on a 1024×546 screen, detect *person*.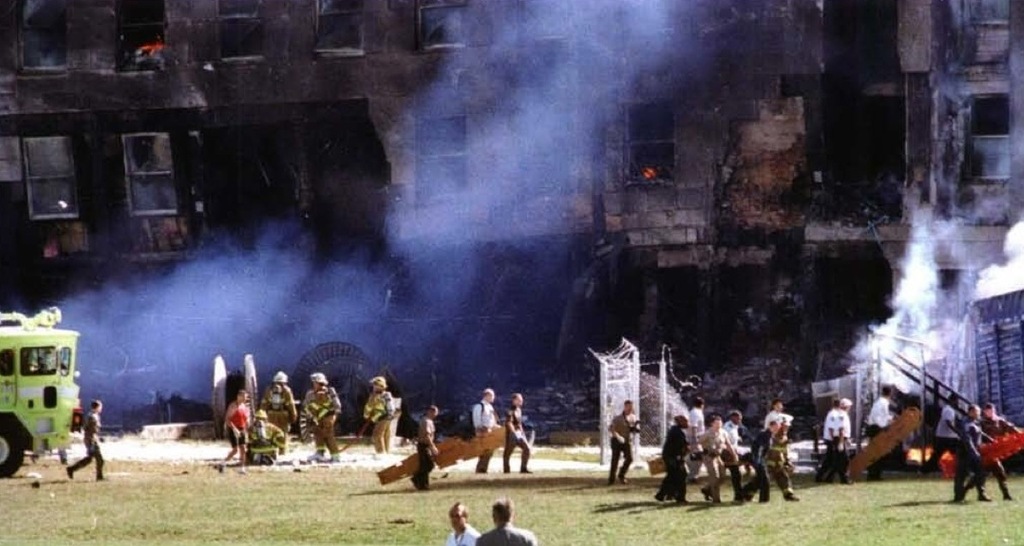
locate(62, 394, 109, 484).
